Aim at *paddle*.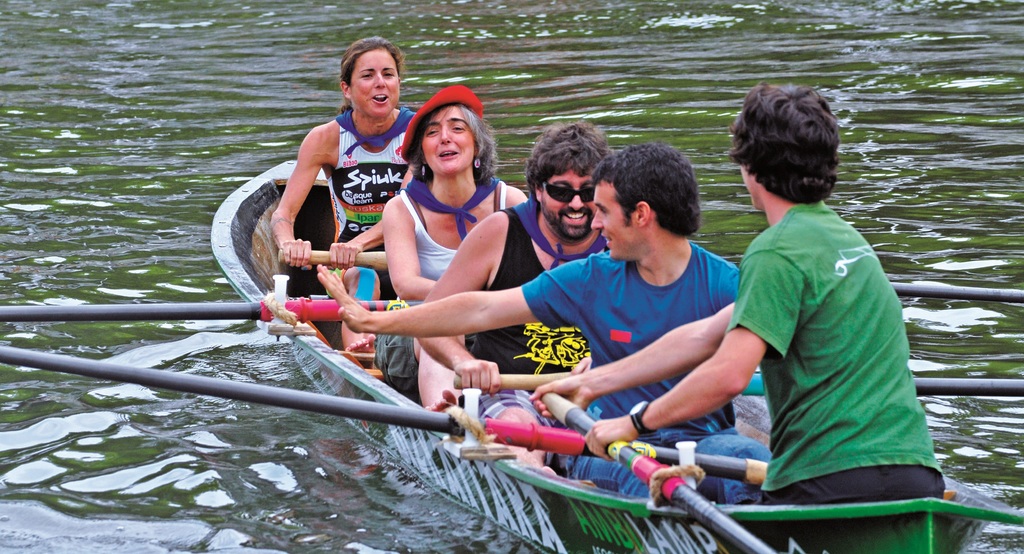
Aimed at region(544, 395, 771, 553).
